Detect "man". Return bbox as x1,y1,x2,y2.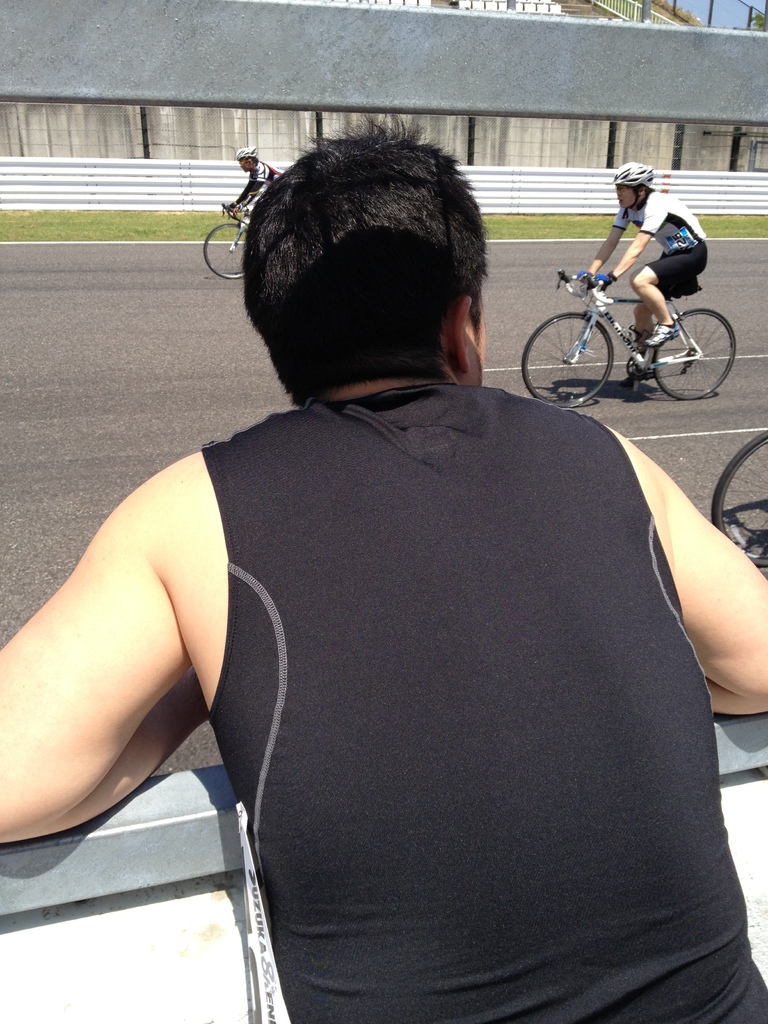
0,102,767,1023.
